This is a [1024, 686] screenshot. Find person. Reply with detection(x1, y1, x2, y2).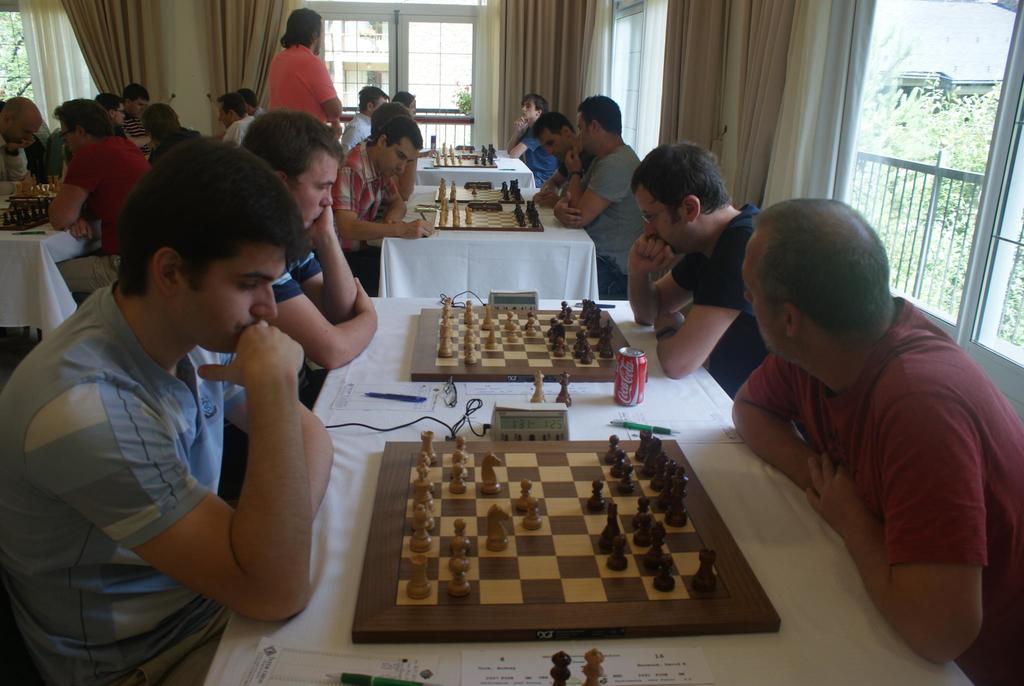
detection(554, 95, 641, 302).
